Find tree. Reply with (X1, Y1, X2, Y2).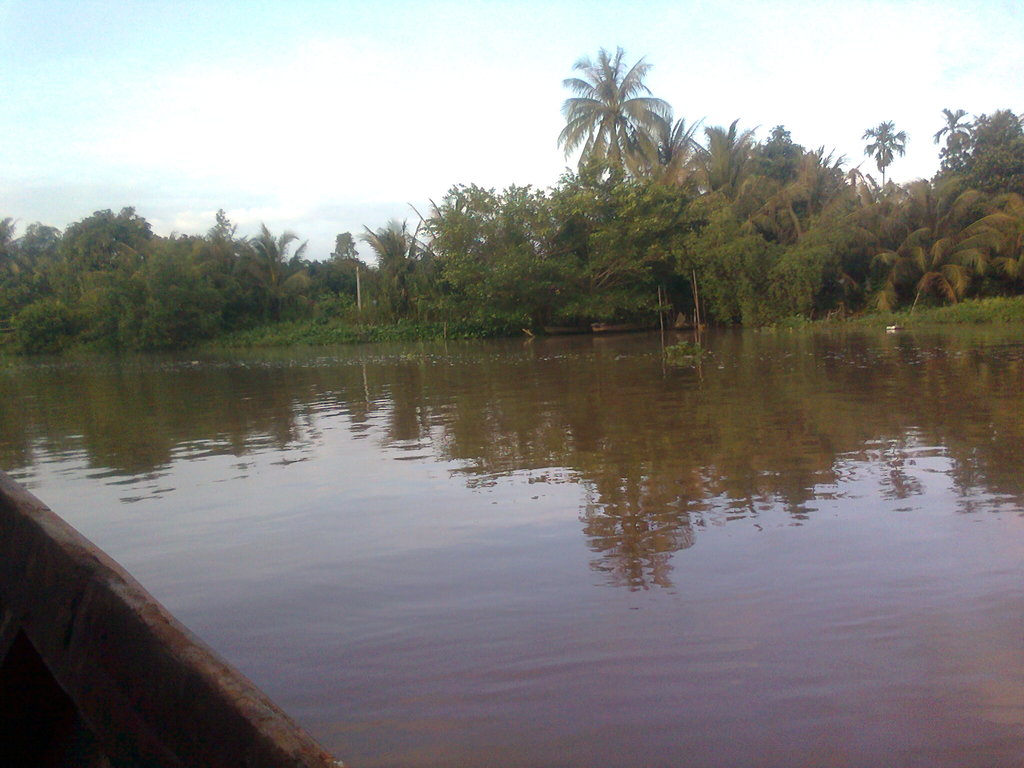
(543, 42, 718, 329).
